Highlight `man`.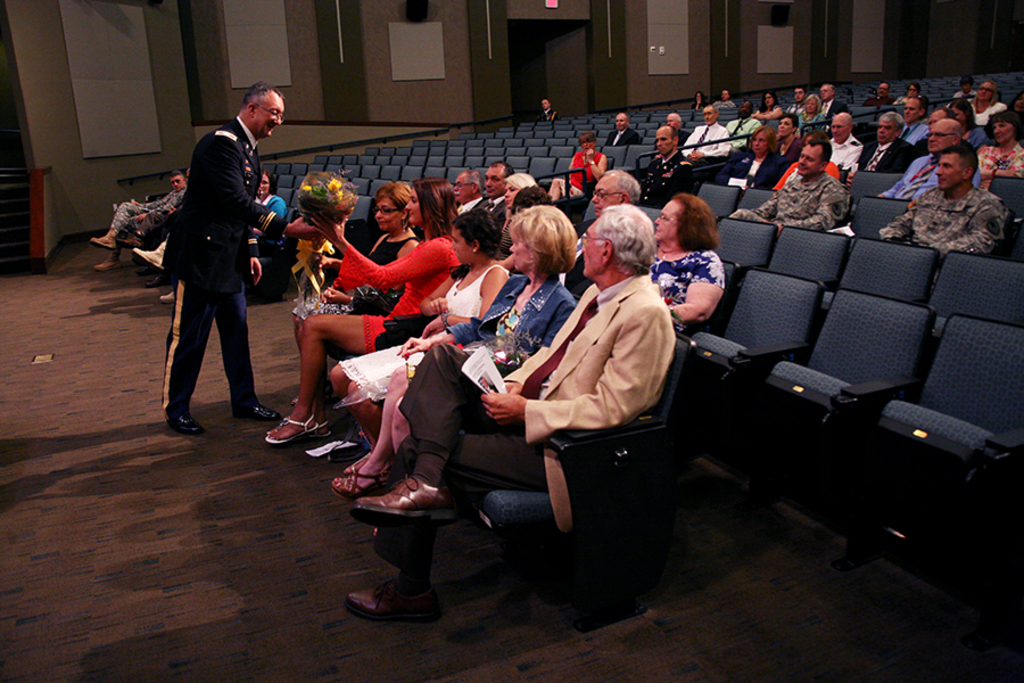
Highlighted region: [x1=565, y1=166, x2=642, y2=278].
